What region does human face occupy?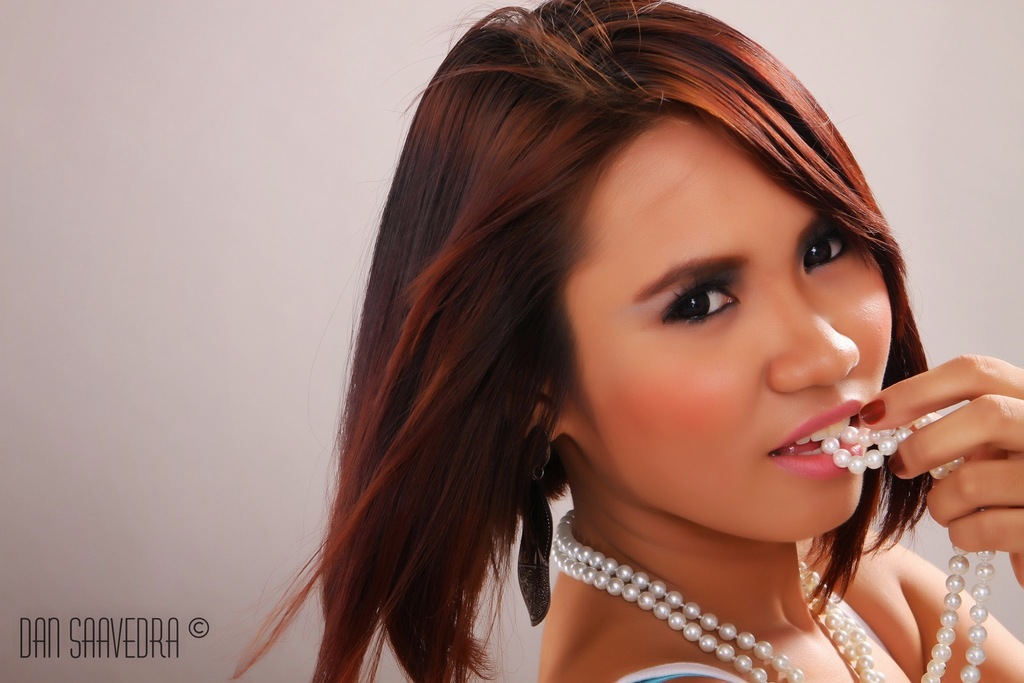
597/120/891/532.
